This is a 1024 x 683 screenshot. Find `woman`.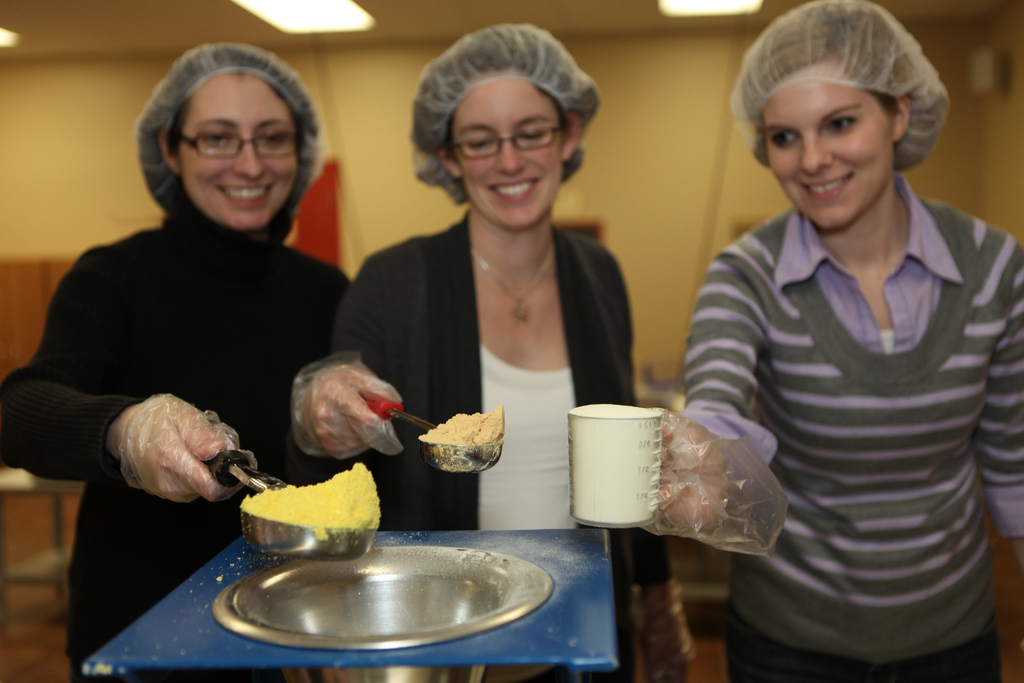
Bounding box: [664, 0, 1023, 682].
